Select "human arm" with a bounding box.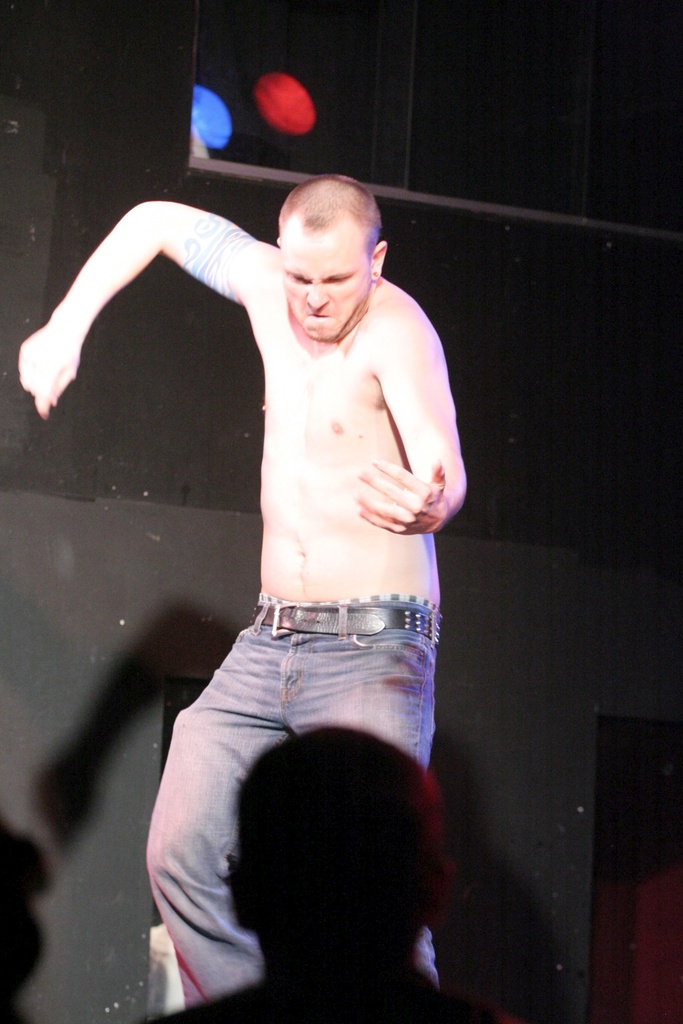
box(55, 193, 279, 355).
